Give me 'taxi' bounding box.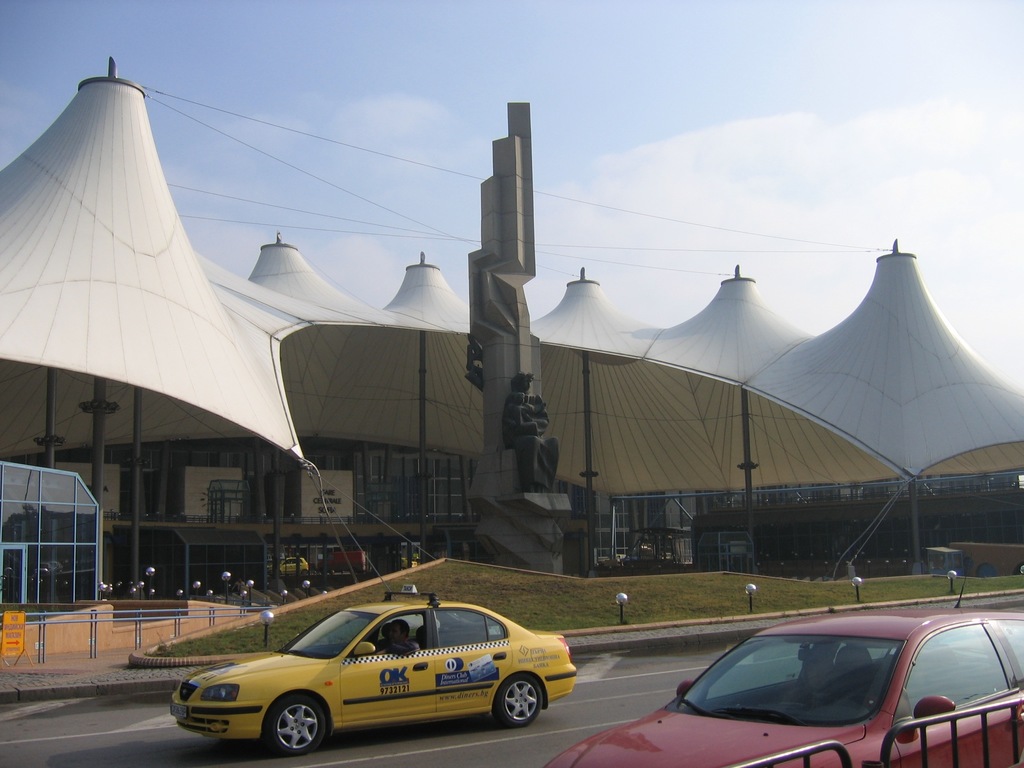
select_region(158, 588, 589, 755).
